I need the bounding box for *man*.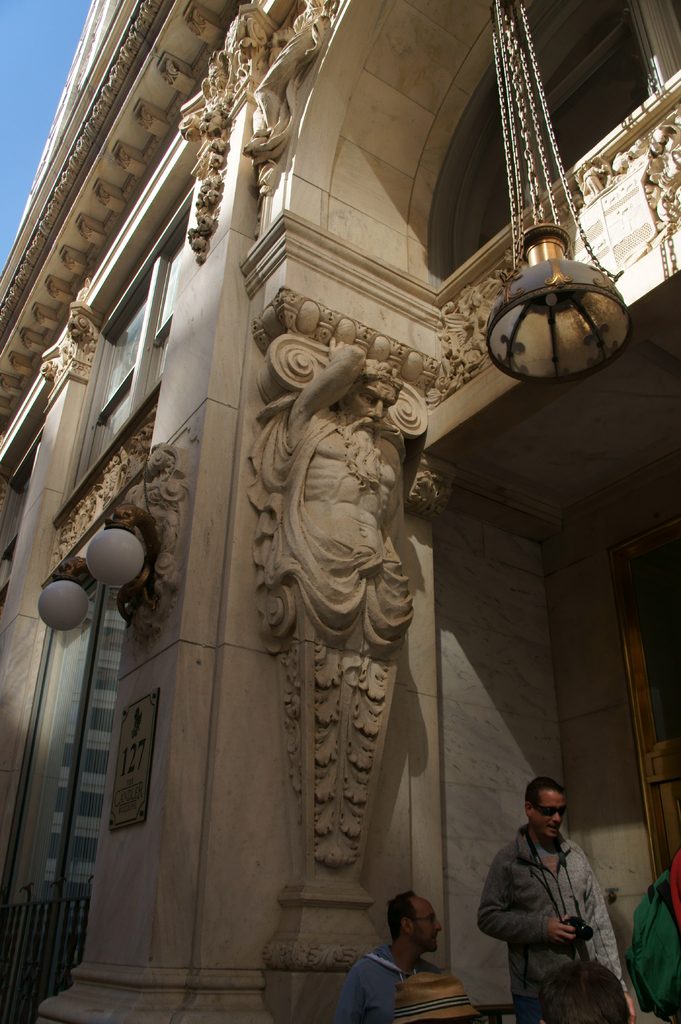
Here it is: select_region(482, 789, 634, 1011).
